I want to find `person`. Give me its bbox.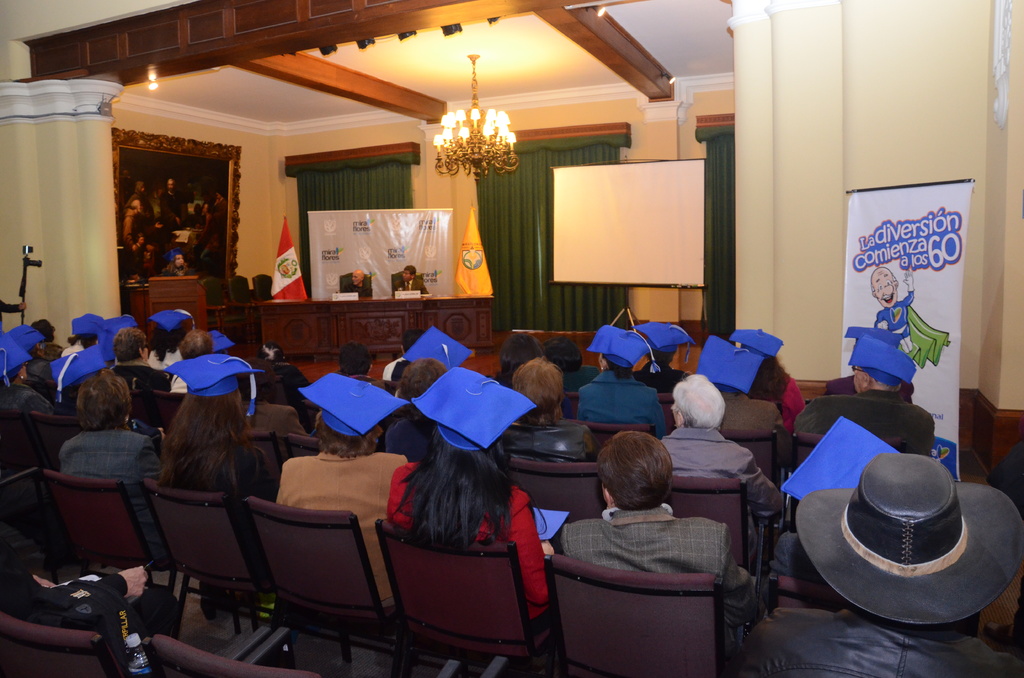
[559, 432, 760, 661].
